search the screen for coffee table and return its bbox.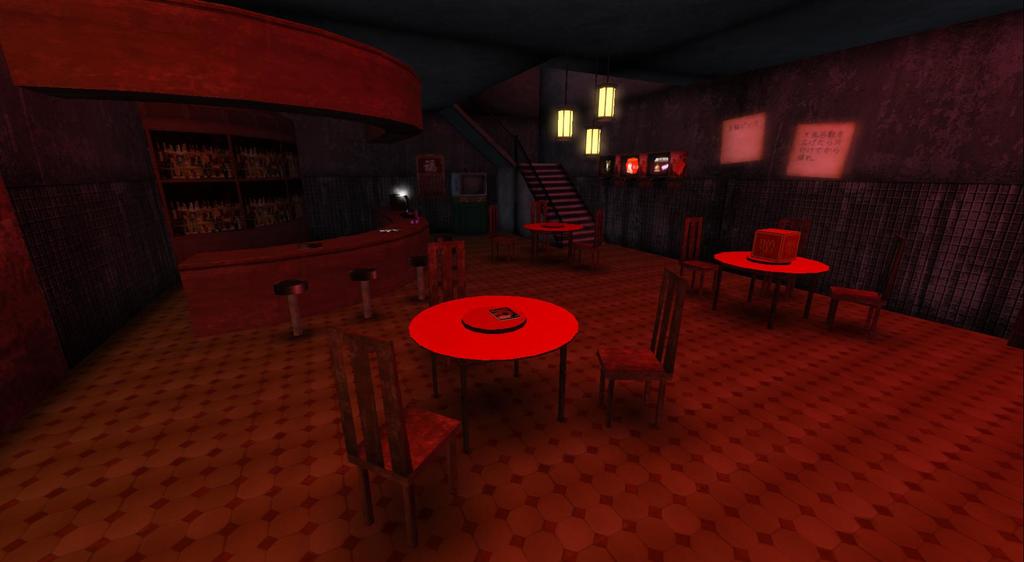
Found: {"x1": 714, "y1": 249, "x2": 826, "y2": 337}.
